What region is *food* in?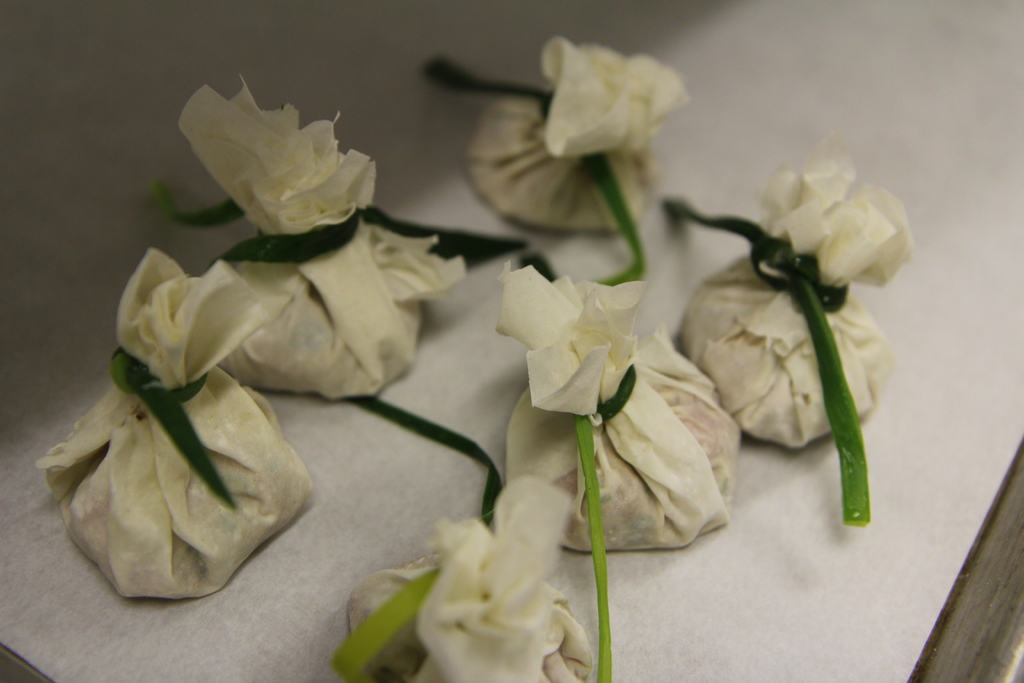
box(504, 257, 742, 682).
